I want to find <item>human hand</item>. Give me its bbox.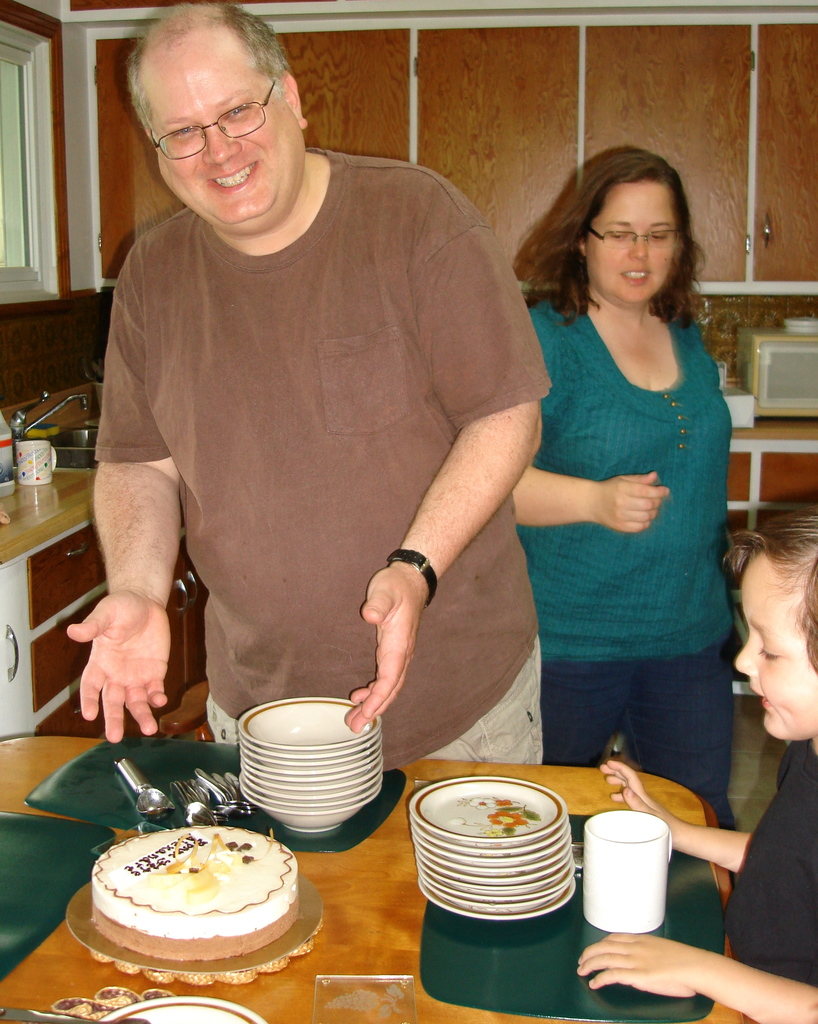
bbox=[65, 586, 173, 748].
